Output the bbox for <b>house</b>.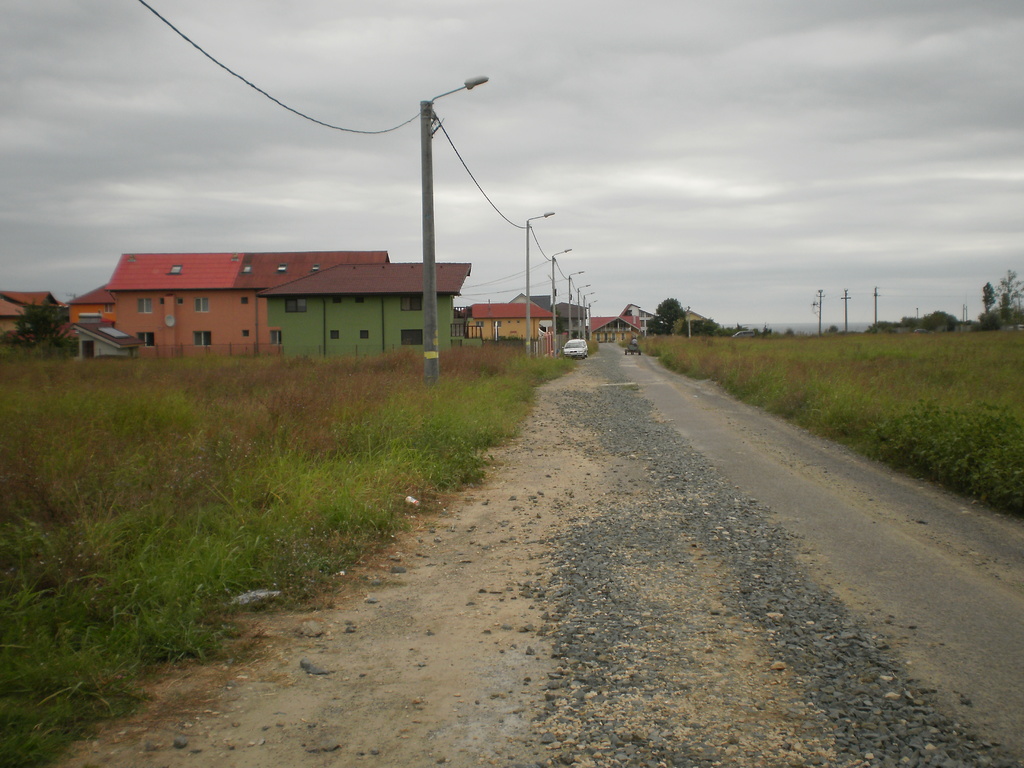
1:292:59:346.
